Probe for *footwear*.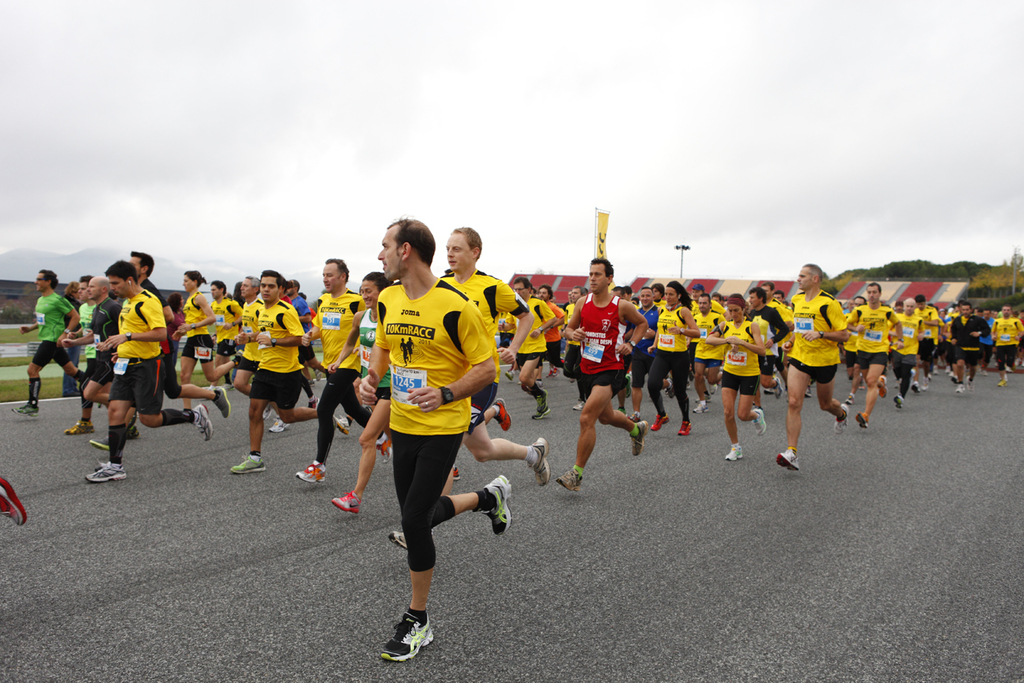
Probe result: [x1=481, y1=473, x2=514, y2=536].
